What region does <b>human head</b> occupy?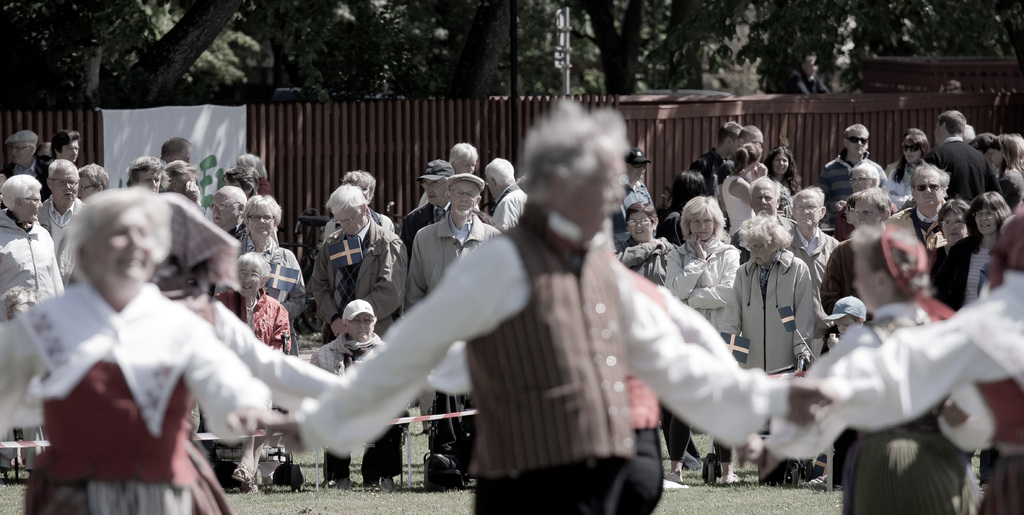
region(50, 129, 80, 163).
